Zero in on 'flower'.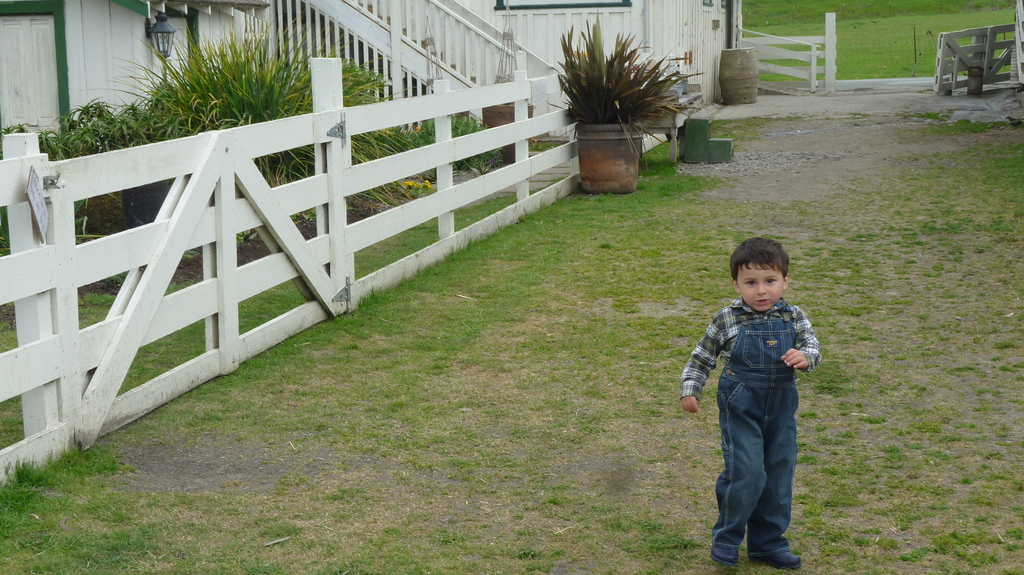
Zeroed in: 410,125,424,133.
